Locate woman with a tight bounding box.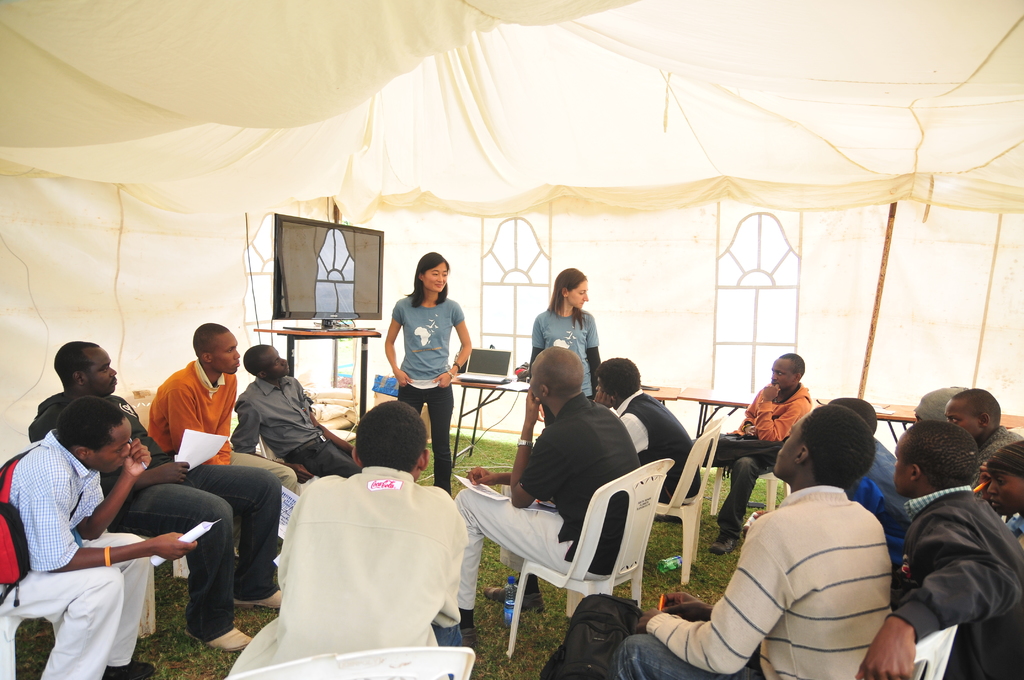
<bbox>383, 249, 472, 493</bbox>.
